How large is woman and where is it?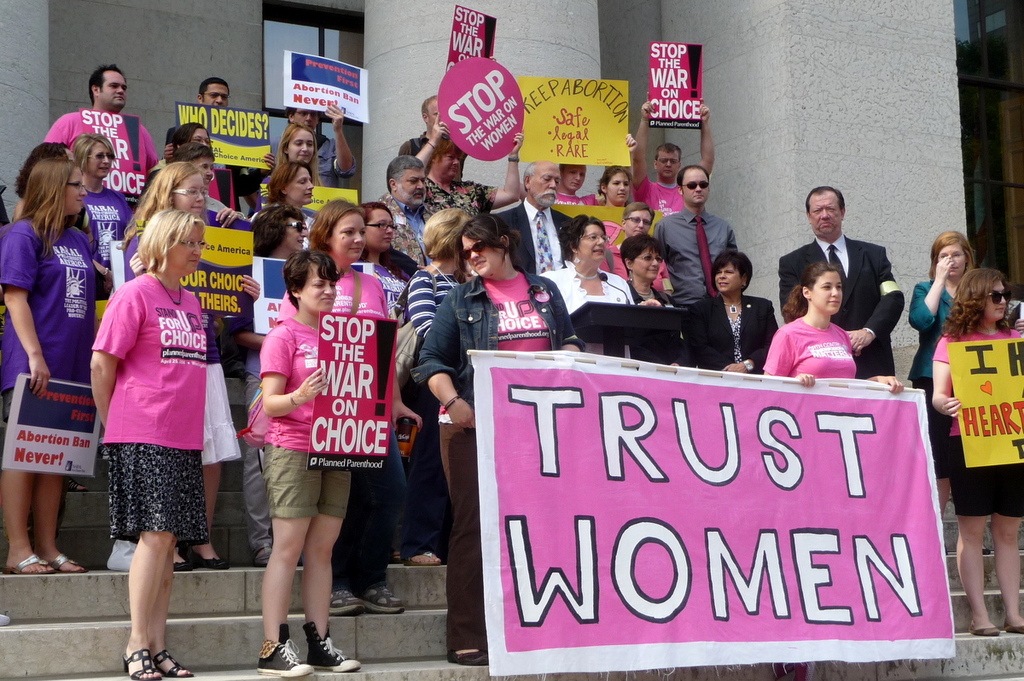
Bounding box: (left=600, top=199, right=677, bottom=288).
